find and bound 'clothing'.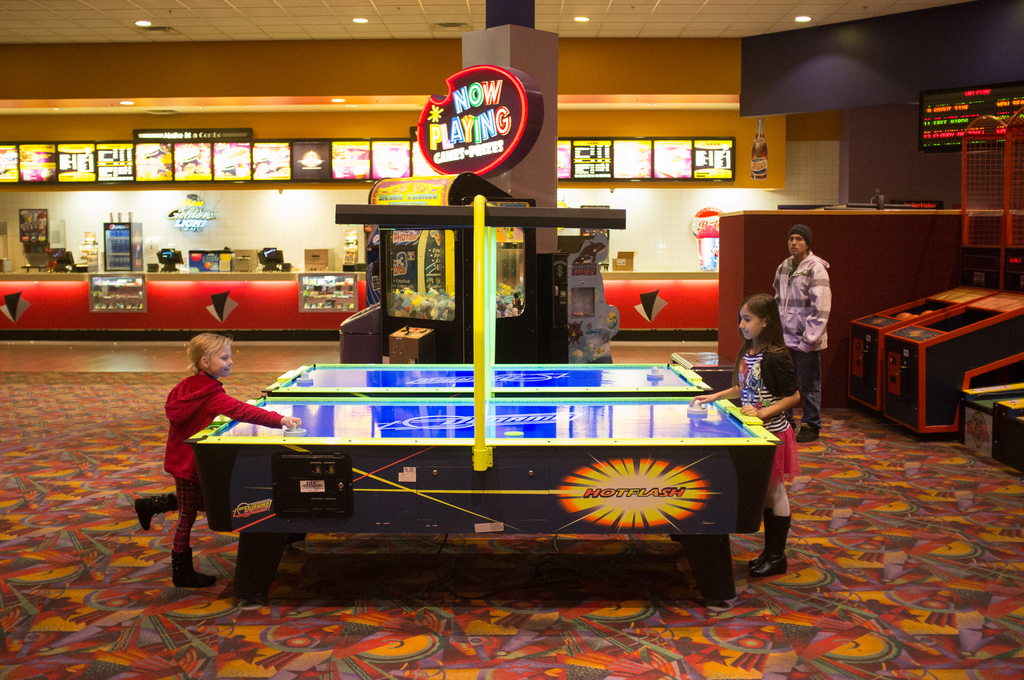
Bound: x1=775 y1=239 x2=842 y2=428.
